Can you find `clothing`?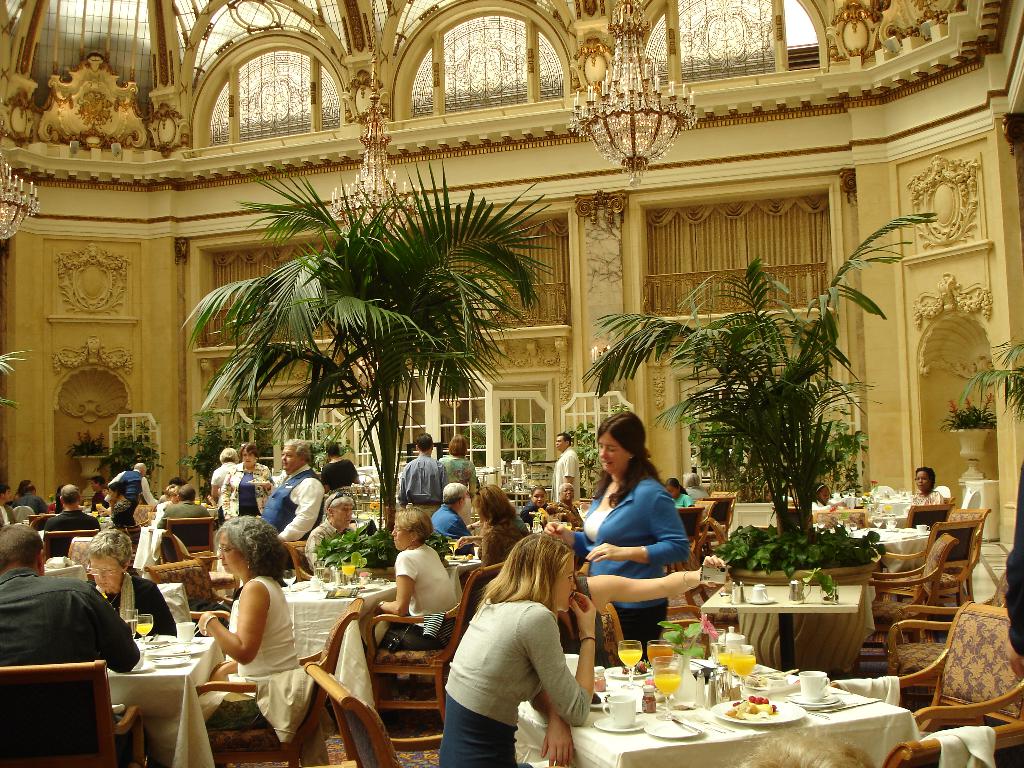
Yes, bounding box: 380,545,459,650.
